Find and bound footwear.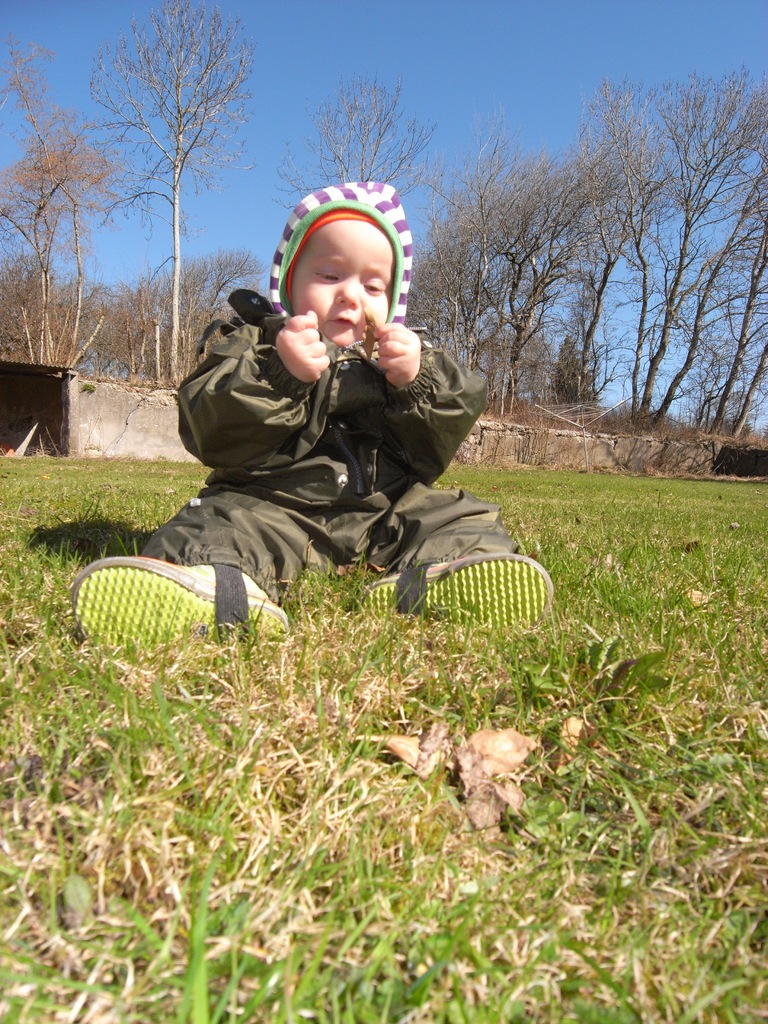
Bound: rect(59, 541, 286, 655).
